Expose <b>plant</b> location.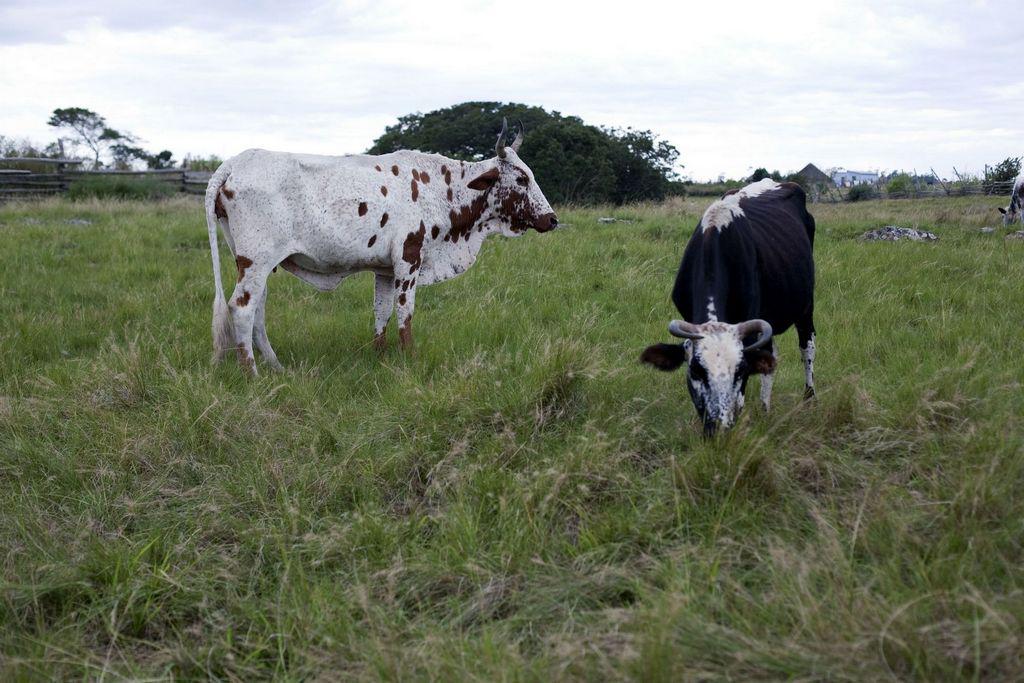
Exposed at region(47, 110, 136, 176).
